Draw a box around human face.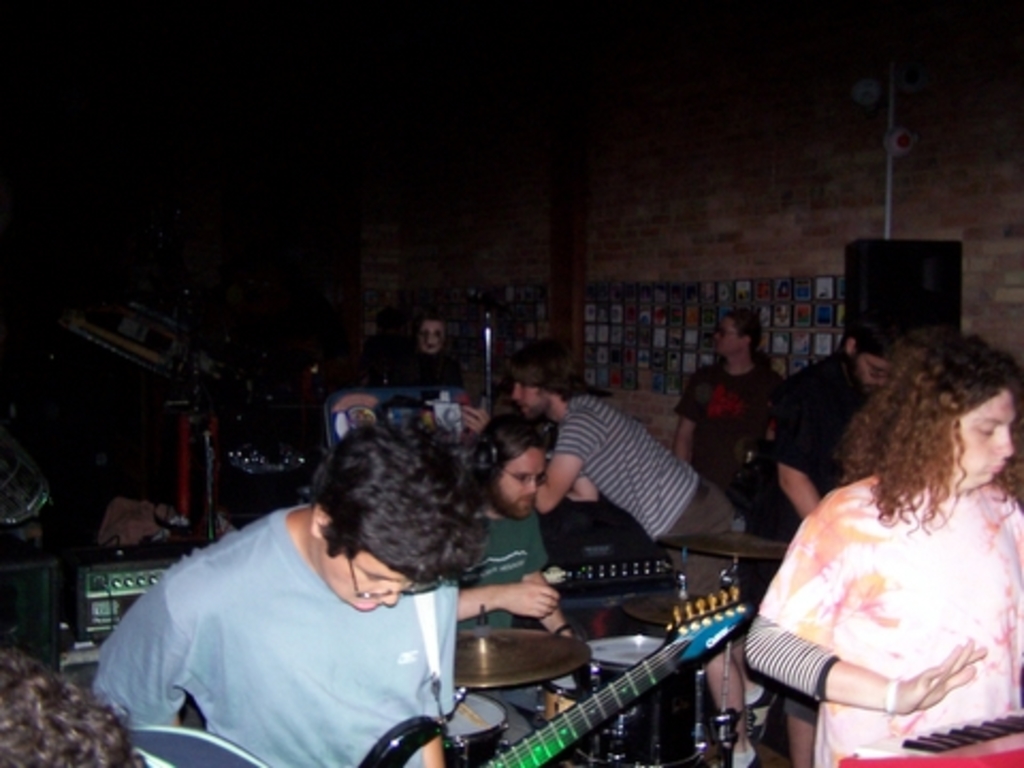
951:390:1015:491.
